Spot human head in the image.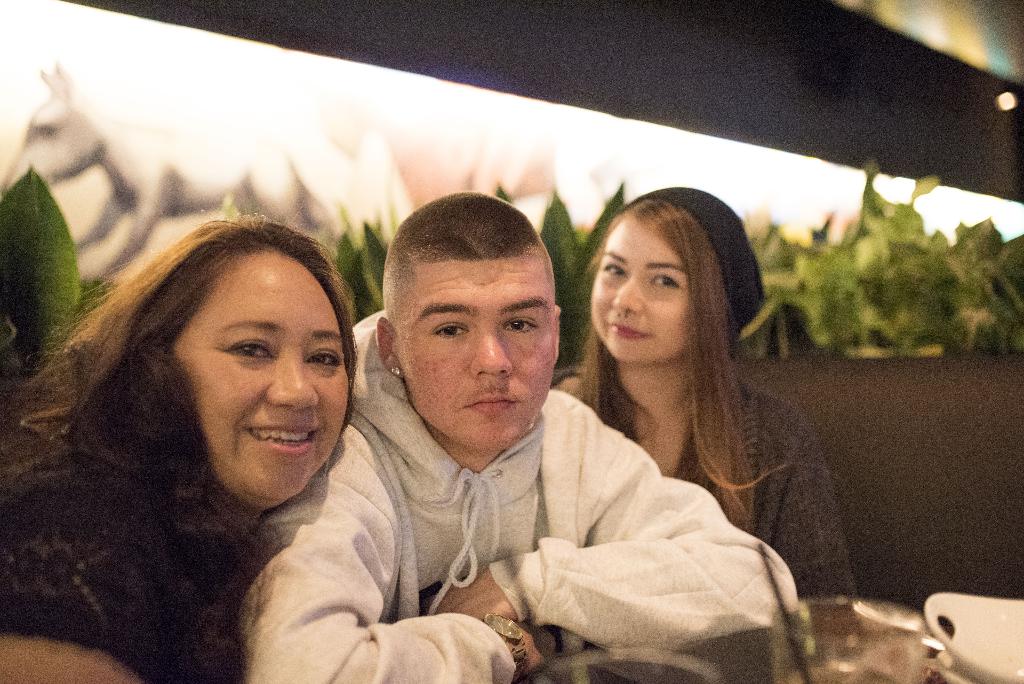
human head found at (111,218,362,506).
